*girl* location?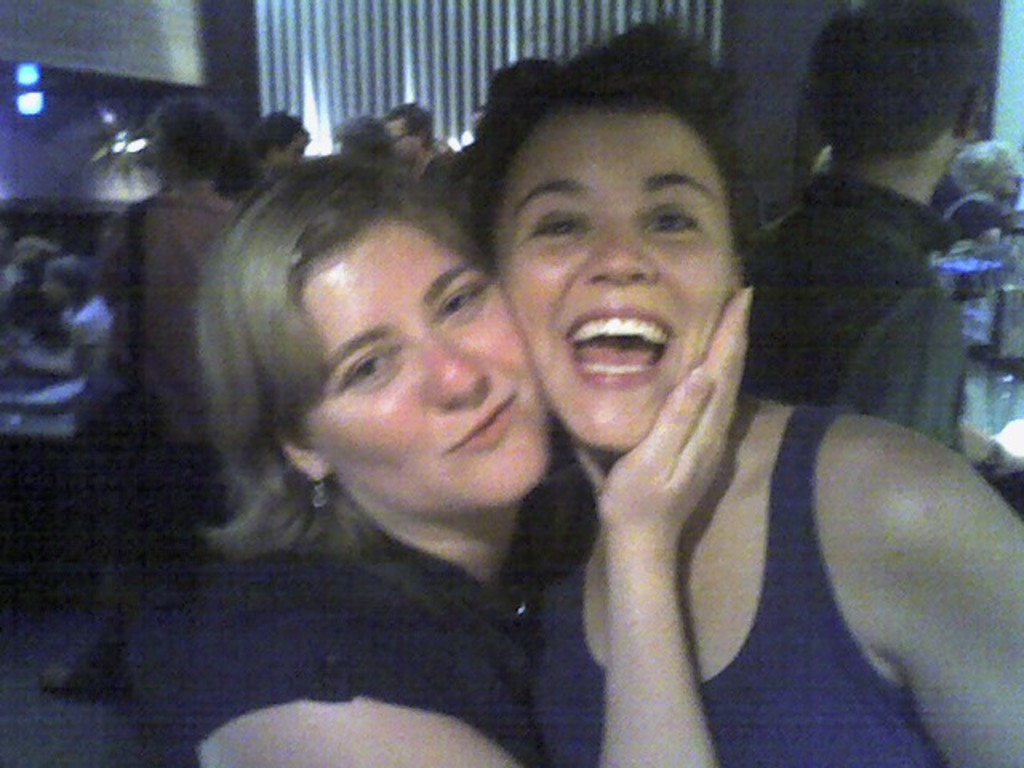
Rect(450, 14, 1022, 766)
